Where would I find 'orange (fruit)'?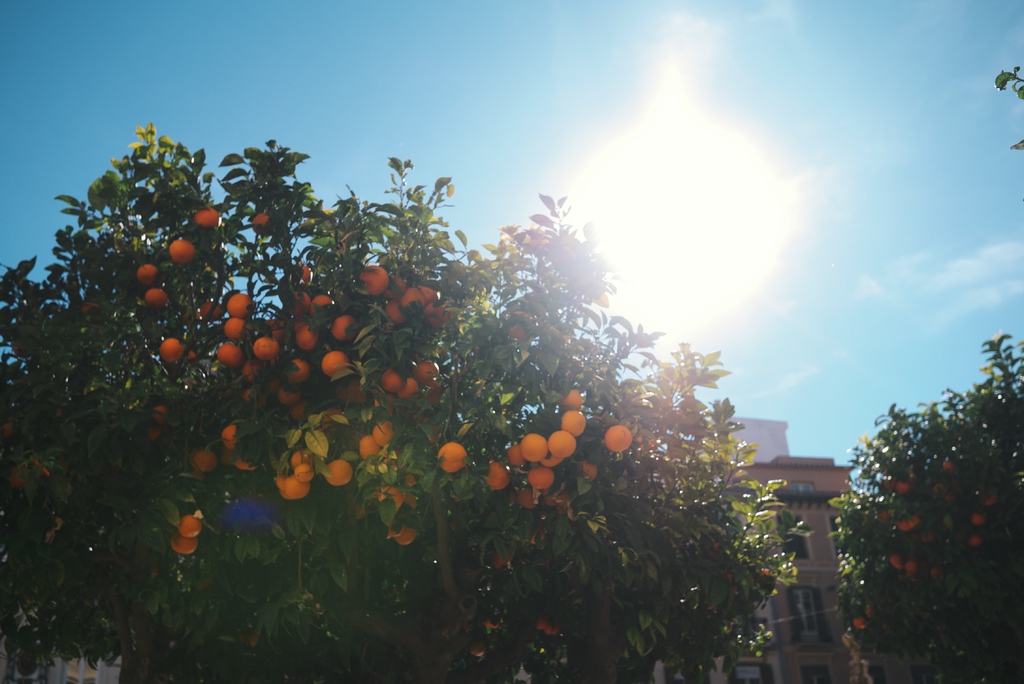
At bbox(364, 422, 401, 453).
